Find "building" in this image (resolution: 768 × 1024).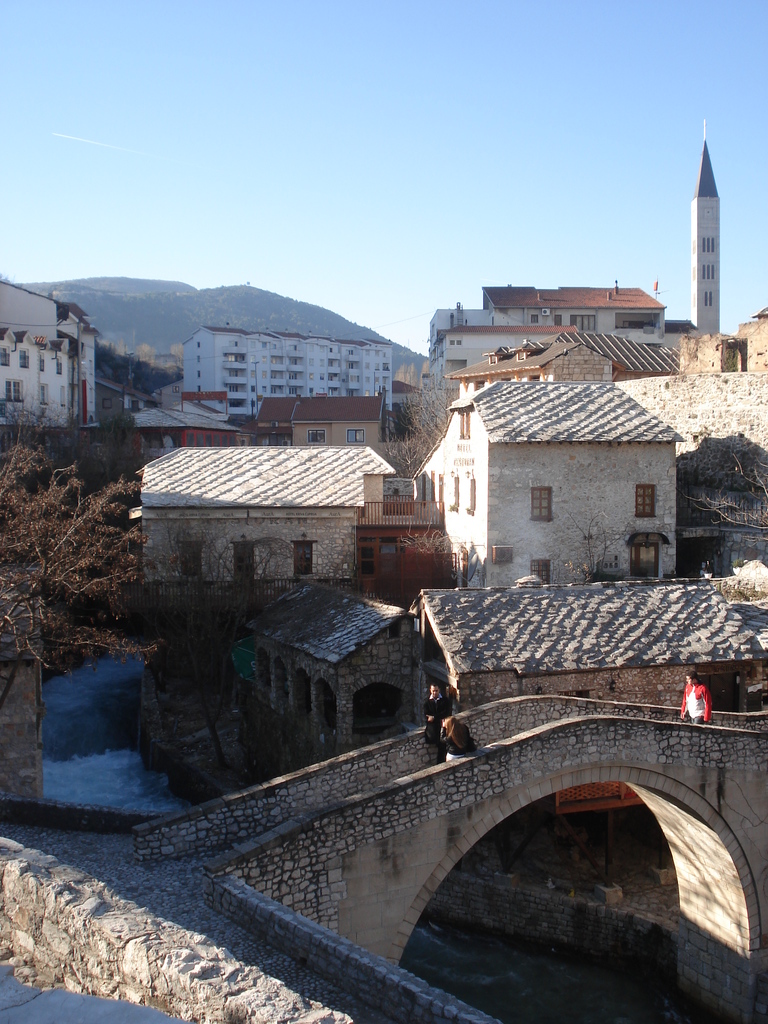
locate(0, 278, 100, 430).
